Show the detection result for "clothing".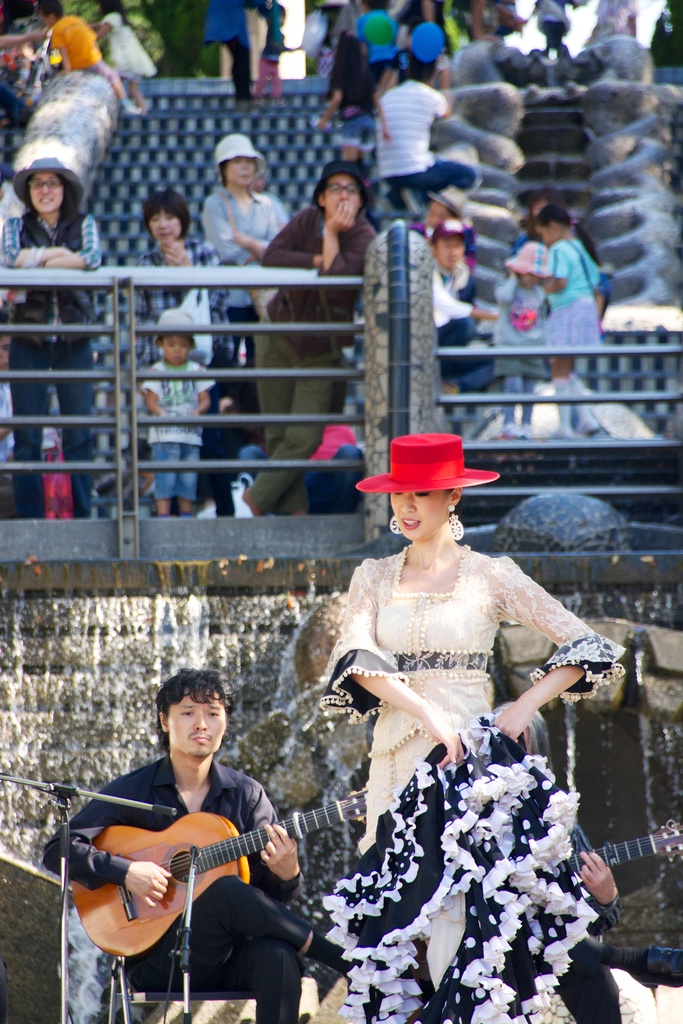
l=359, t=13, r=404, b=71.
